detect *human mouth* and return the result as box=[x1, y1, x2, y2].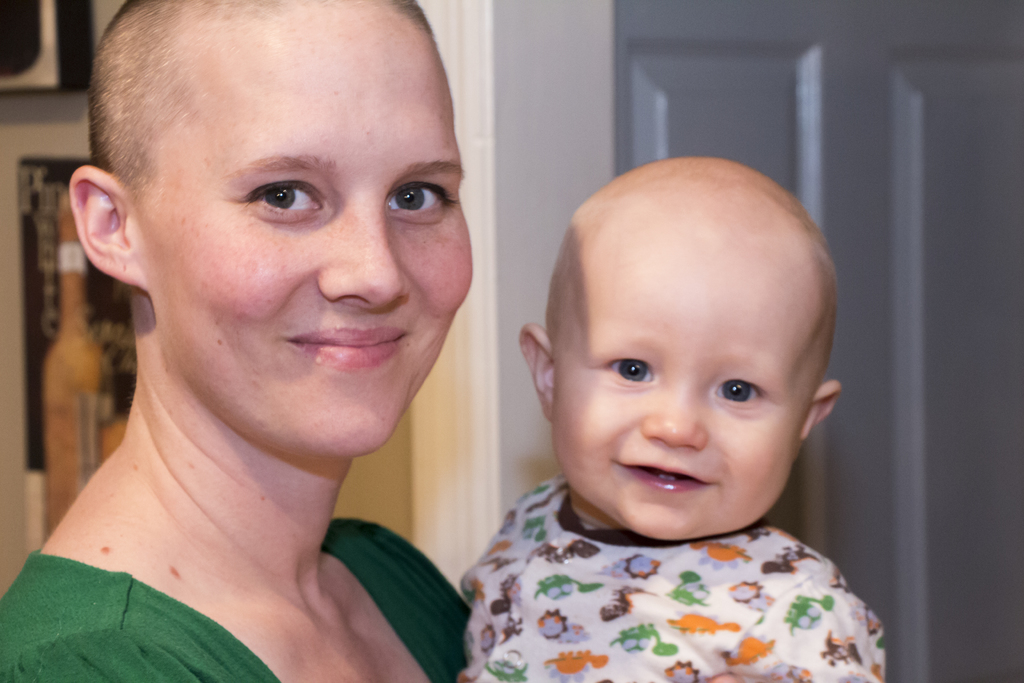
box=[605, 452, 722, 504].
